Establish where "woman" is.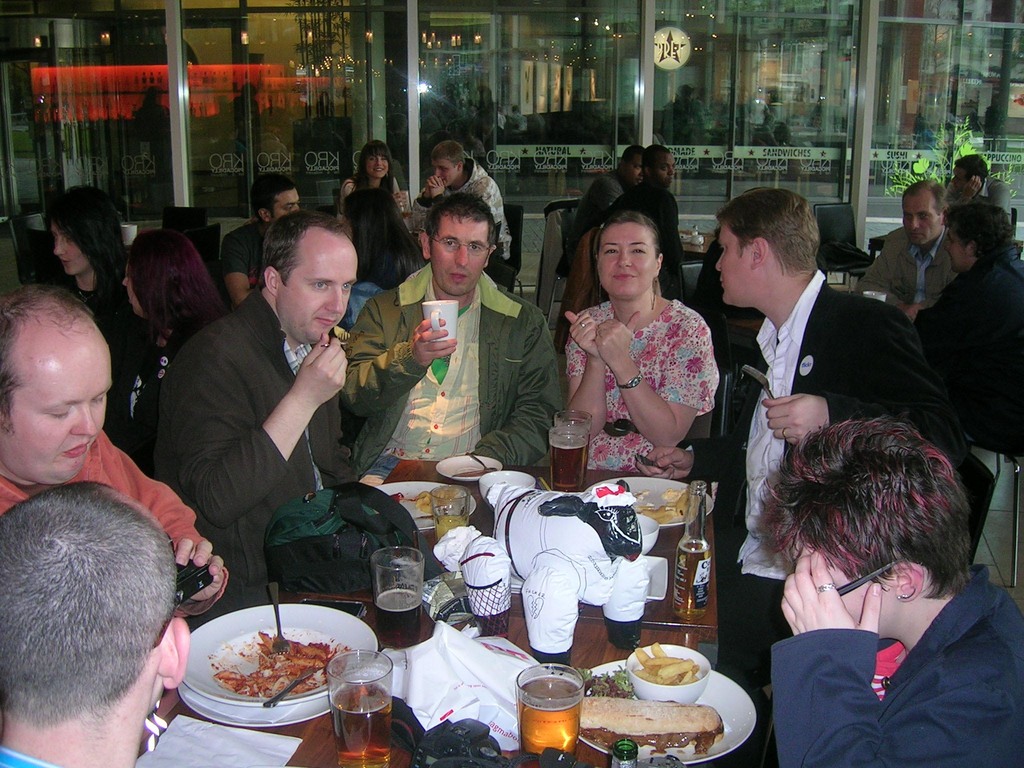
Established at <bbox>551, 196, 724, 519</bbox>.
